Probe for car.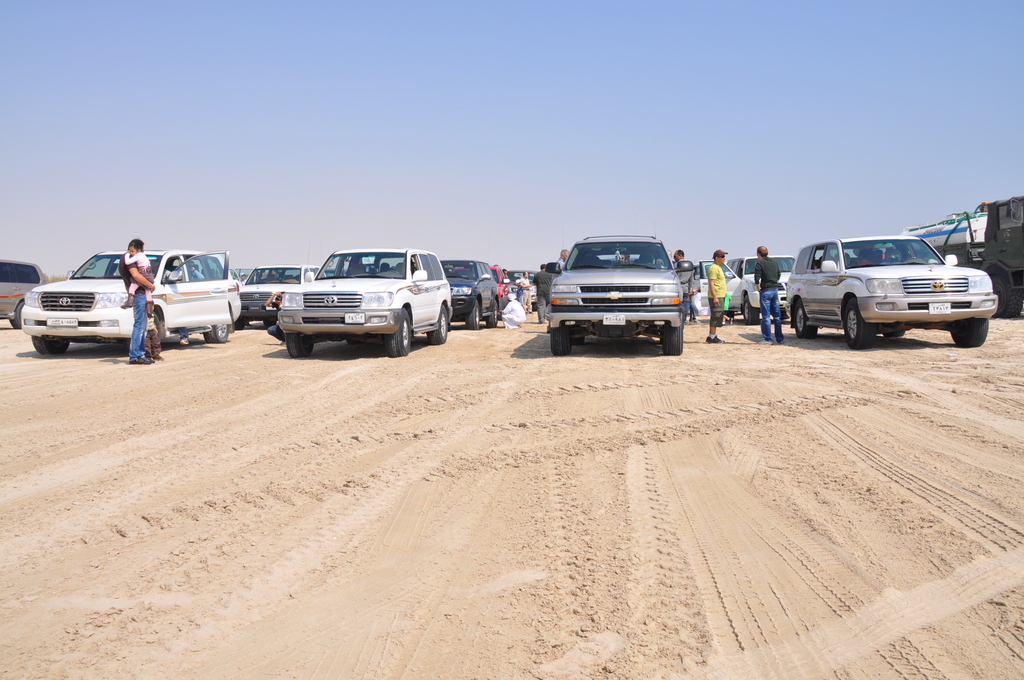
Probe result: (440,259,499,323).
